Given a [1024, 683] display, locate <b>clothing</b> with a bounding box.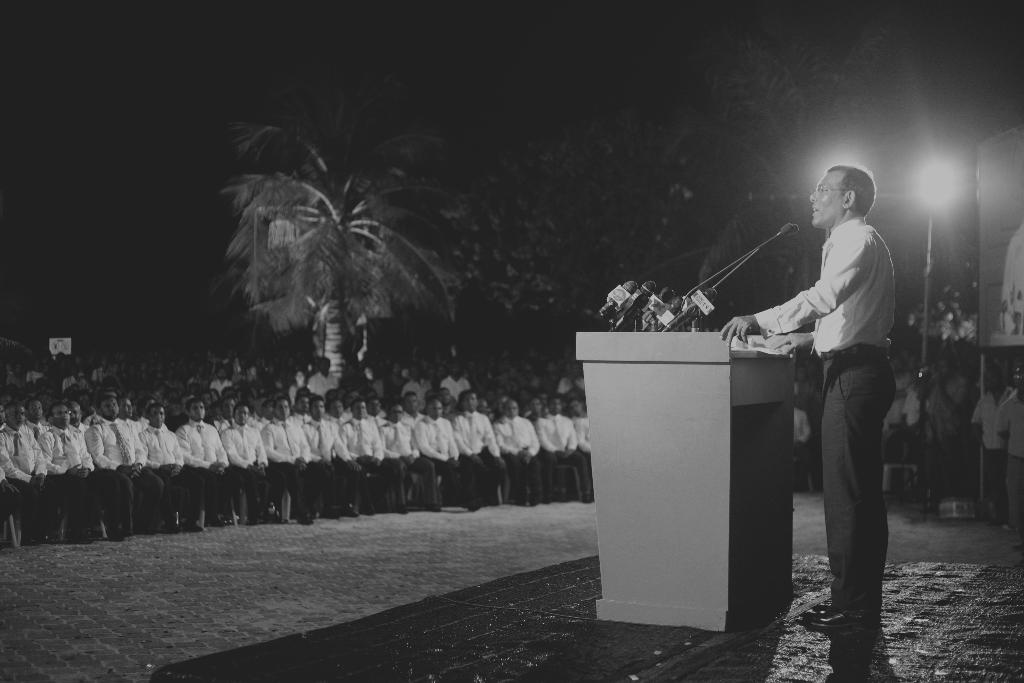
Located: (x1=343, y1=418, x2=398, y2=508).
